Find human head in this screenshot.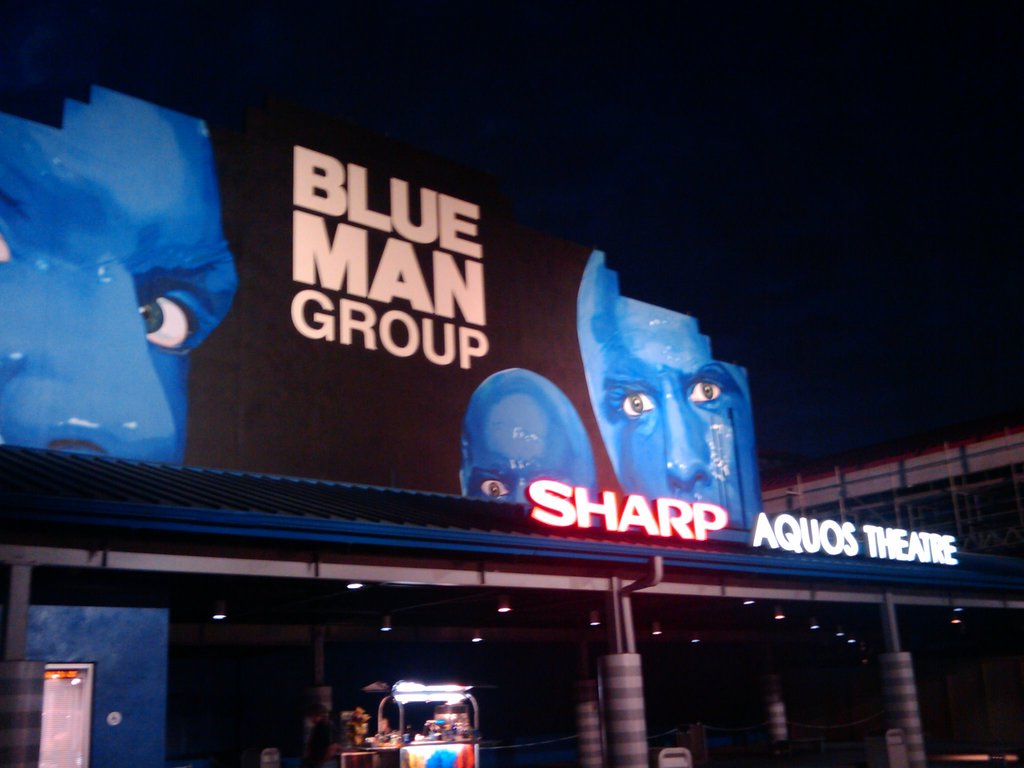
The bounding box for human head is (left=0, top=94, right=237, bottom=463).
